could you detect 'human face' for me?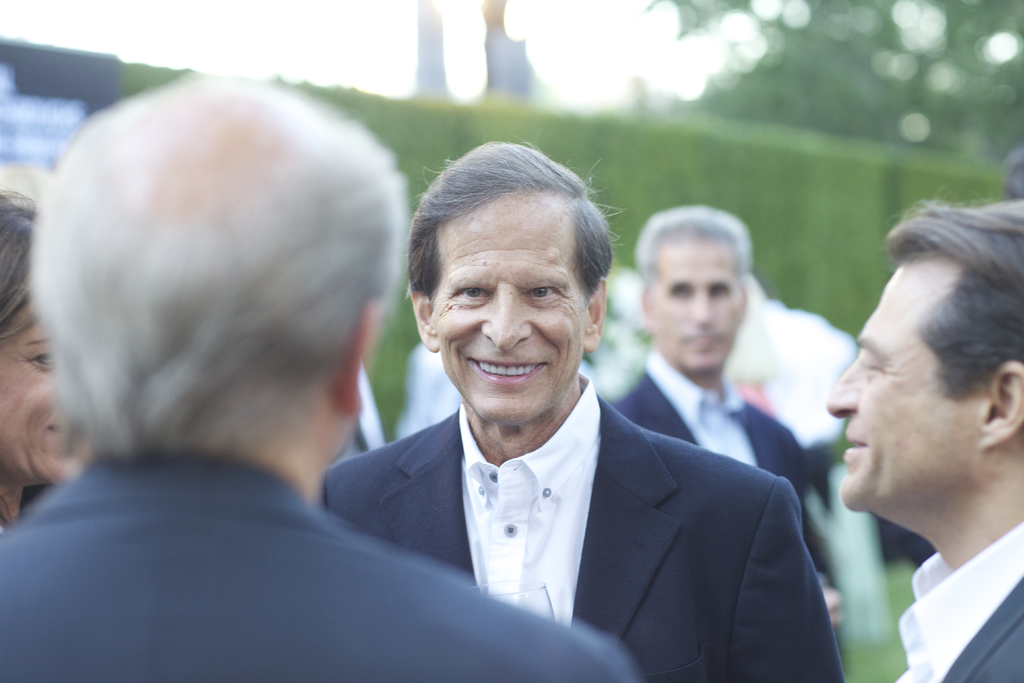
Detection result: 820, 252, 978, 506.
